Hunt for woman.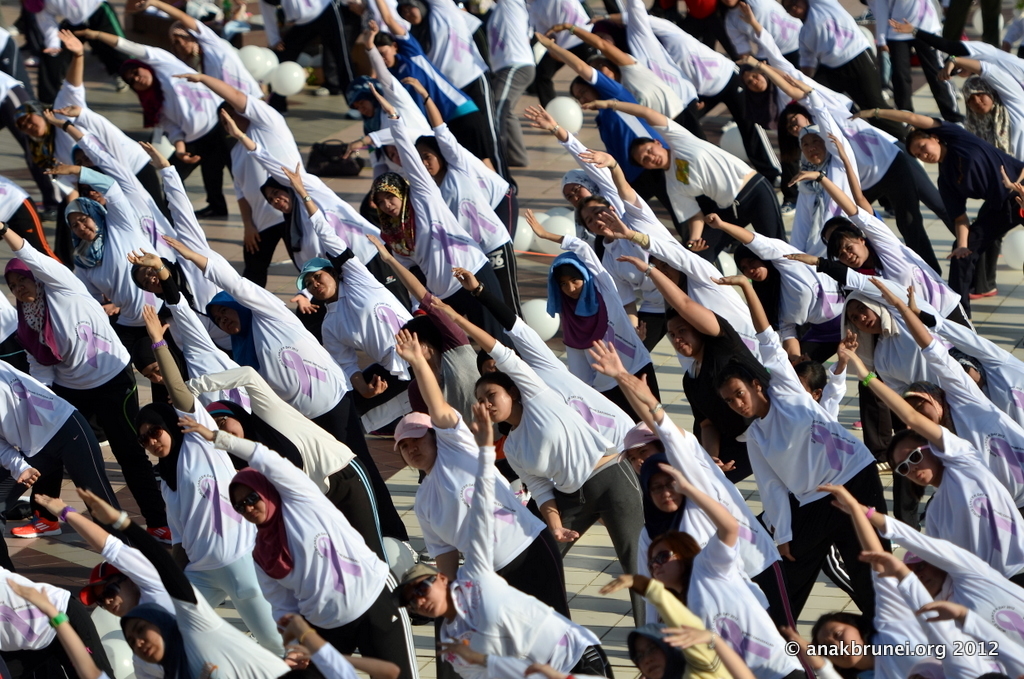
Hunted down at pyautogui.locateOnScreen(565, 145, 698, 351).
